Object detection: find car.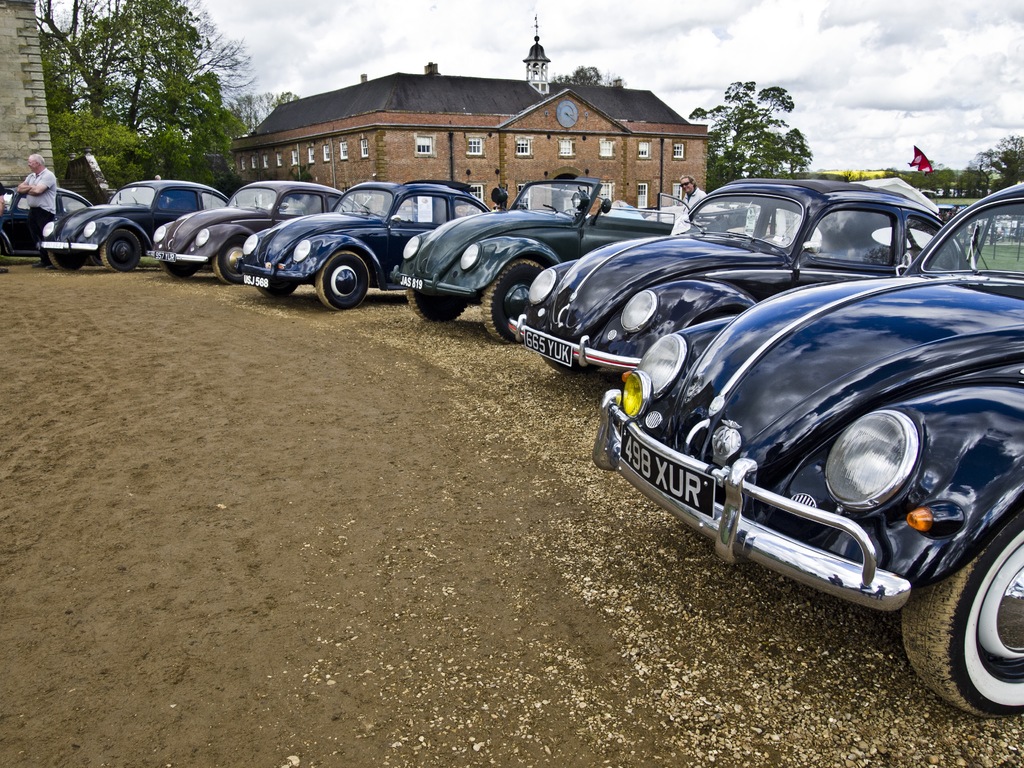
bbox(616, 236, 1015, 648).
